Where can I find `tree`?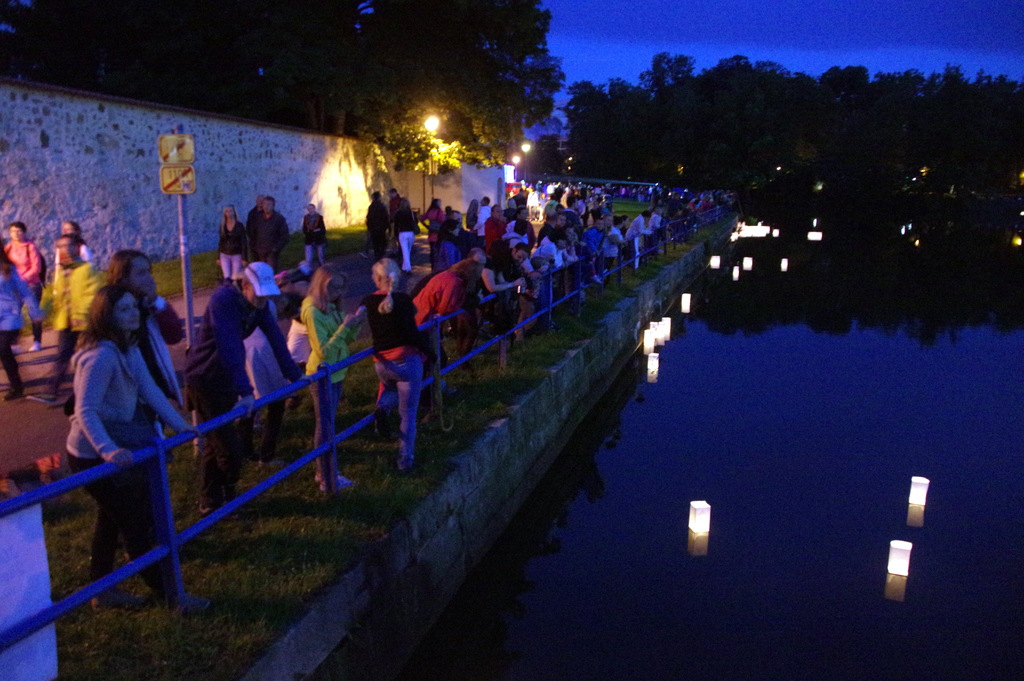
You can find it at bbox=[328, 0, 569, 172].
